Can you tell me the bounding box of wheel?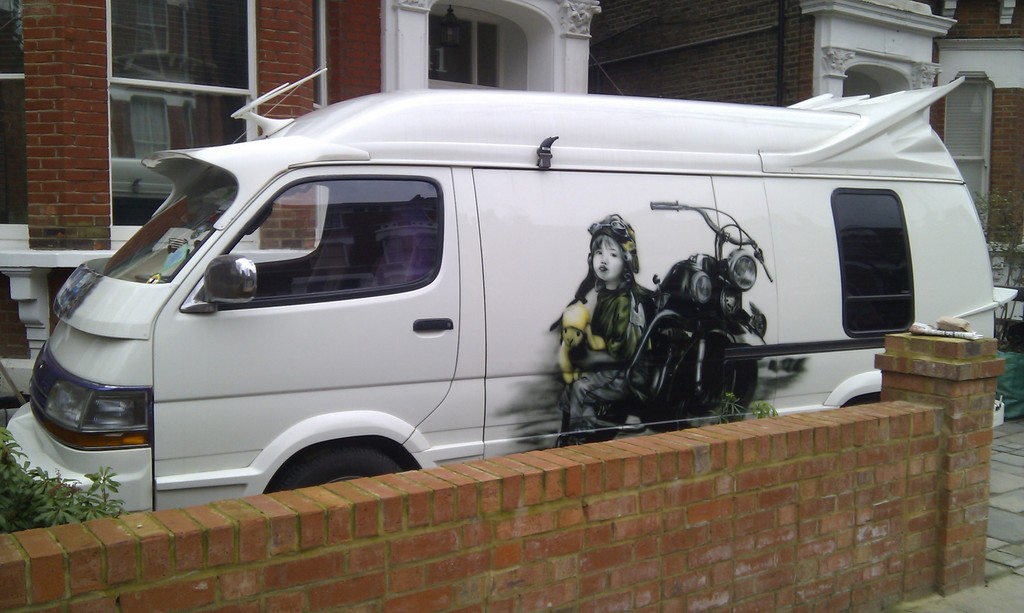
x1=280 y1=440 x2=401 y2=487.
